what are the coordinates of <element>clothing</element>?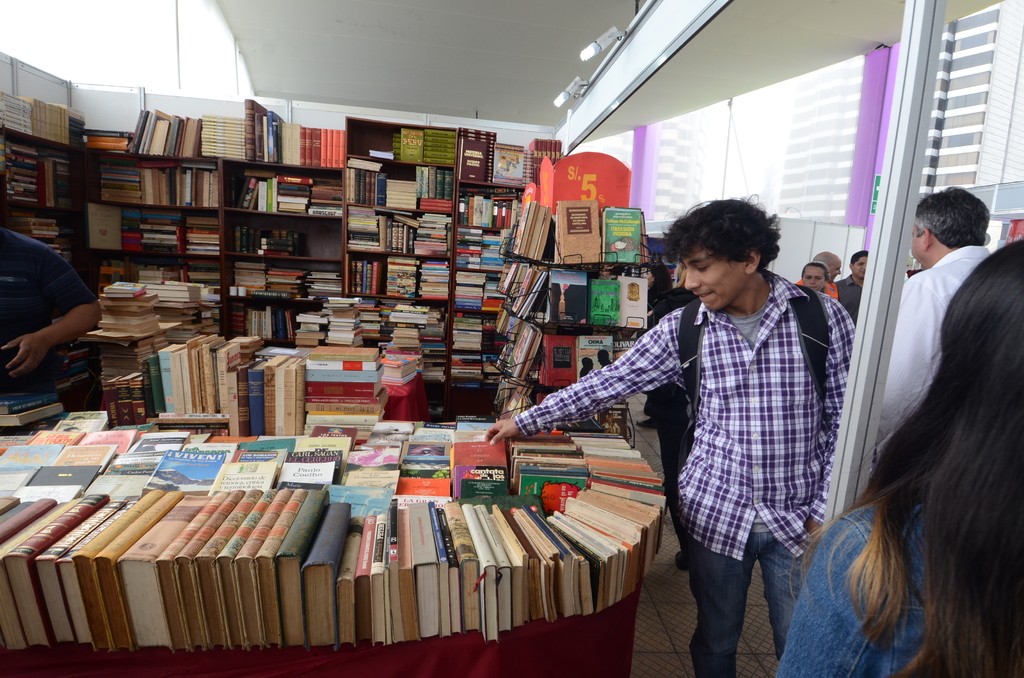
{"left": 517, "top": 268, "right": 861, "bottom": 566}.
